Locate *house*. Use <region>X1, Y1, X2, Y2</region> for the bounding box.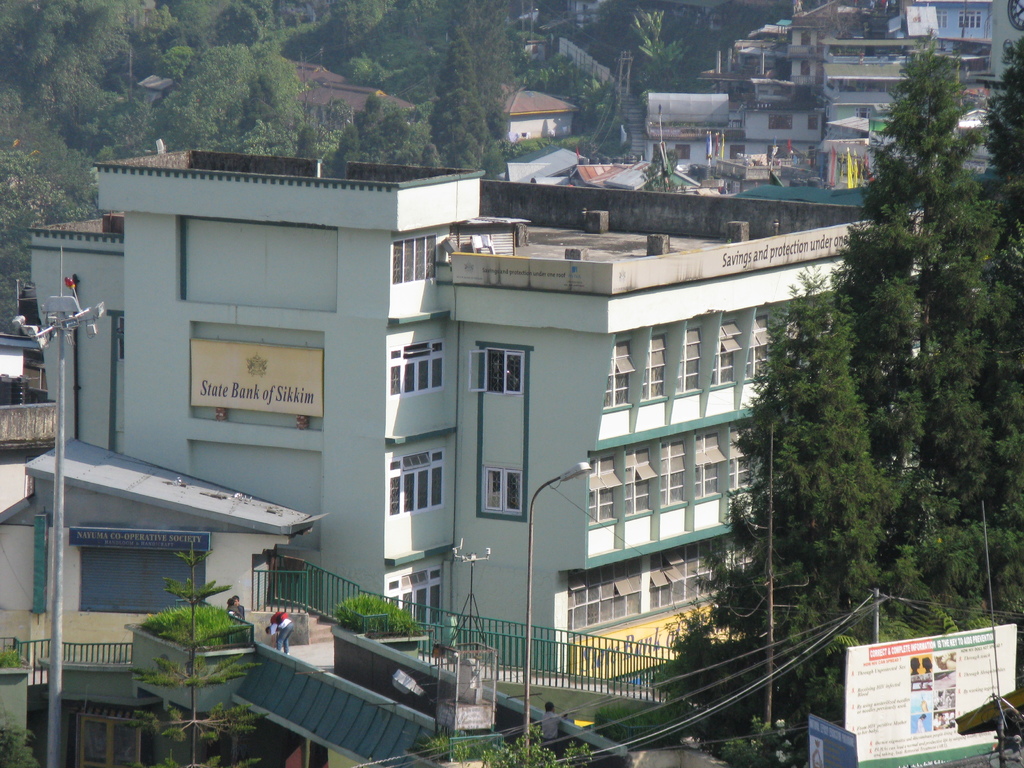
<region>208, 130, 937, 689</region>.
